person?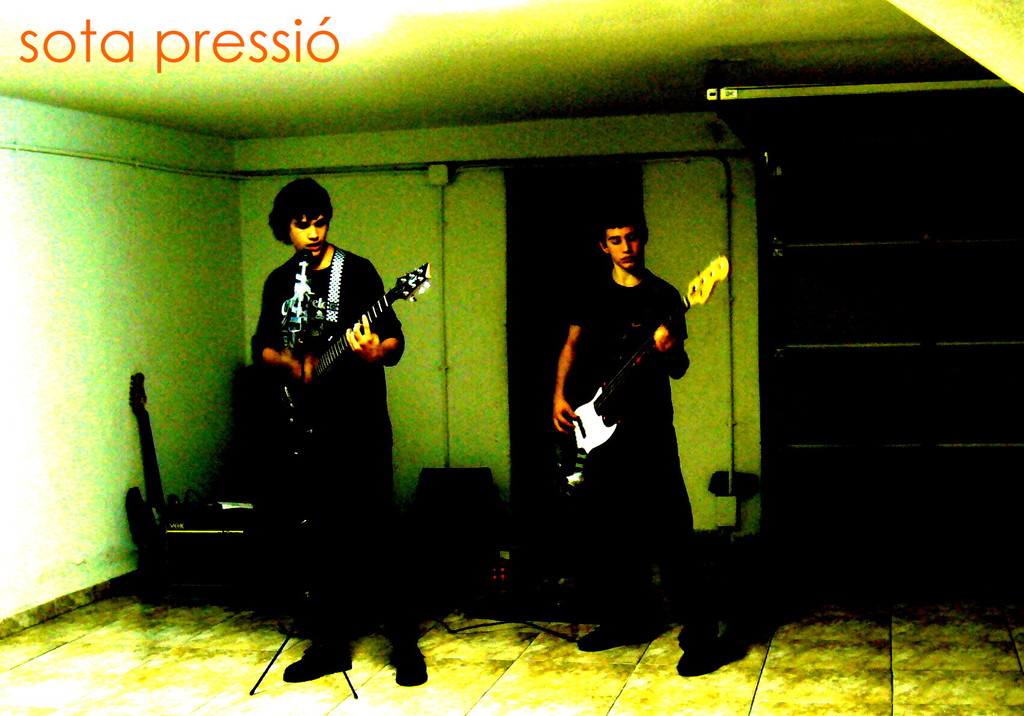
pyautogui.locateOnScreen(550, 206, 729, 679)
